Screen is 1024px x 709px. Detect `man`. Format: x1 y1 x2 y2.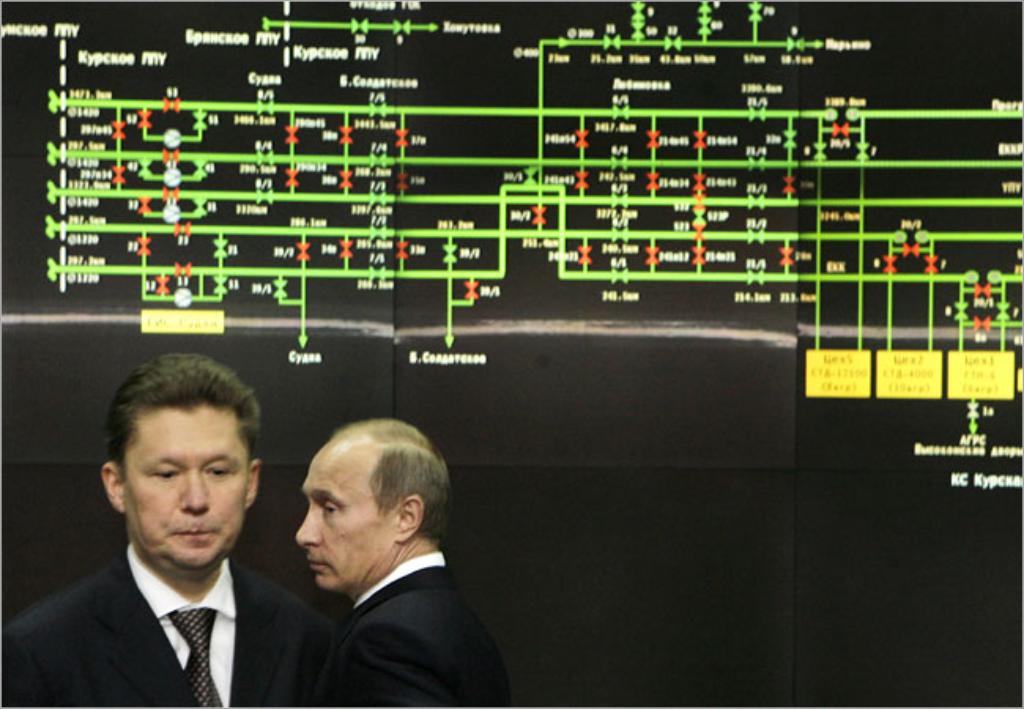
0 348 340 707.
